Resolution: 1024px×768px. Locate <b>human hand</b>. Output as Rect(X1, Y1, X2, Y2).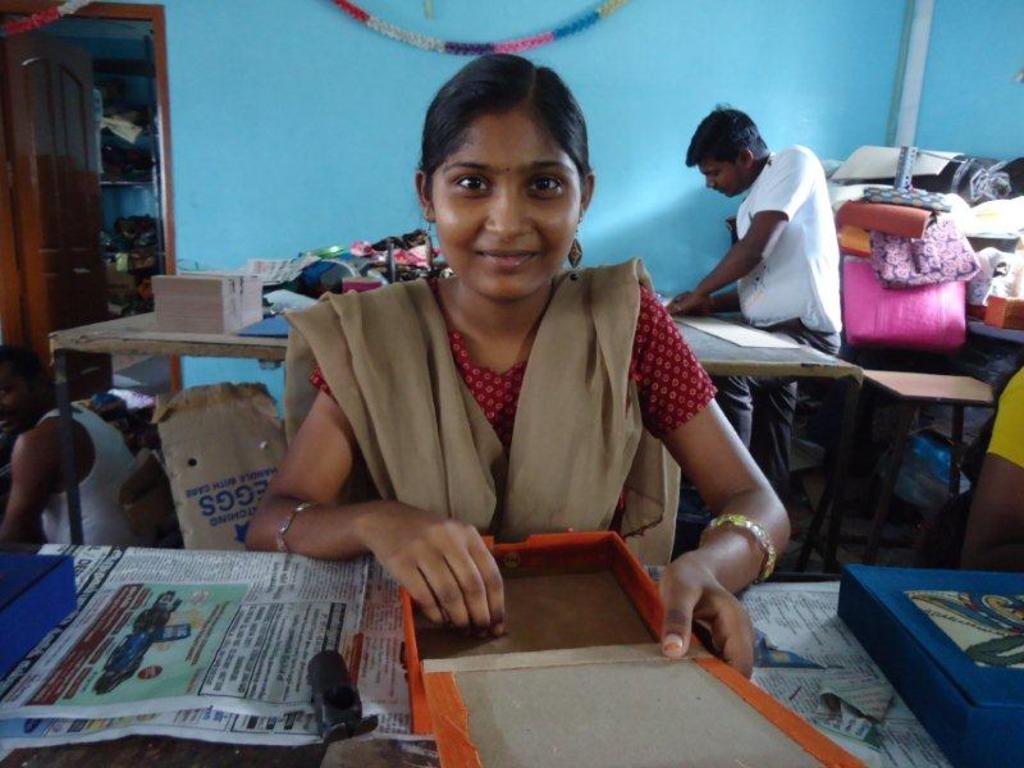
Rect(654, 550, 760, 687).
